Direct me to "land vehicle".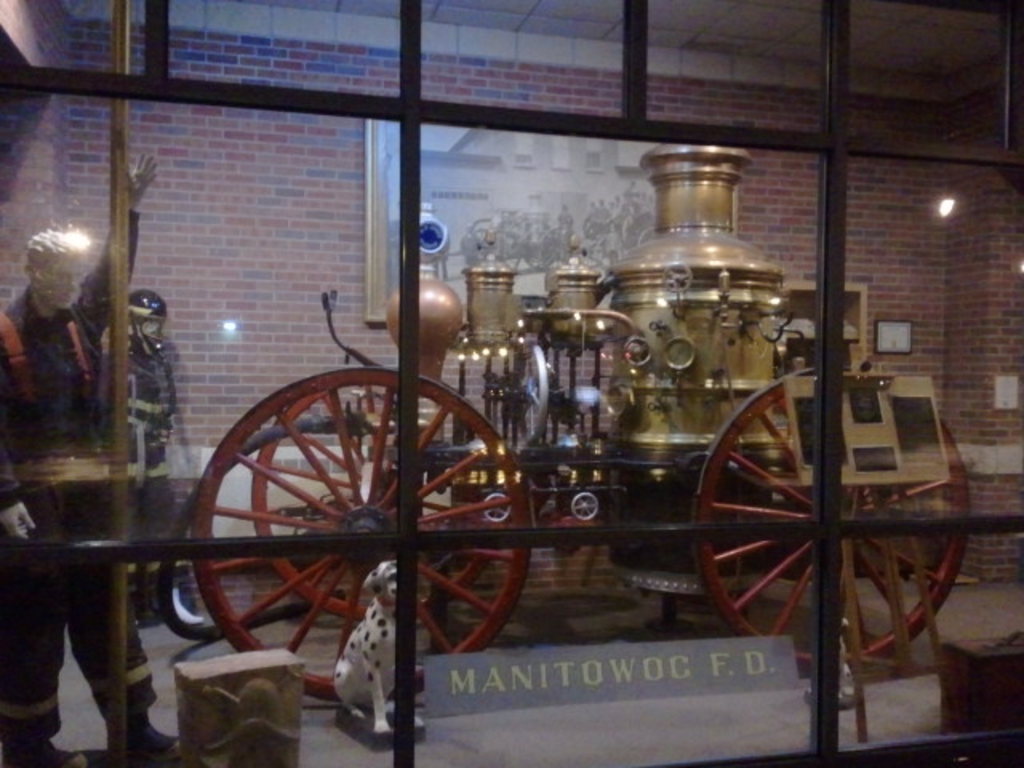
Direction: (187,138,973,675).
